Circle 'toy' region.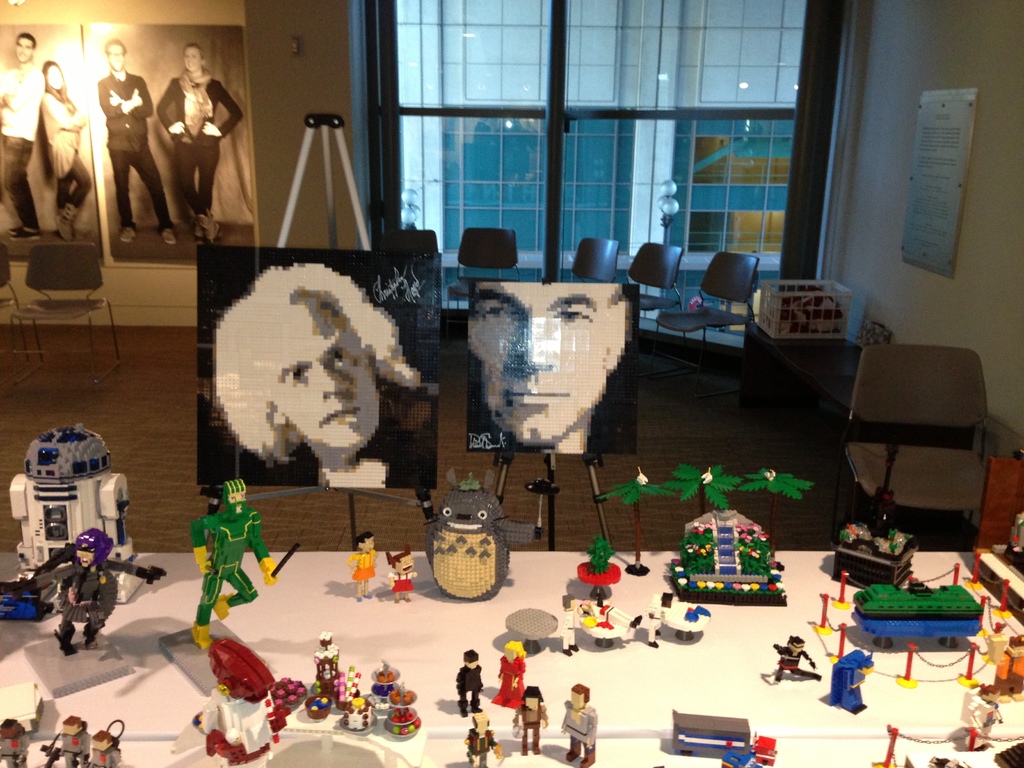
Region: (left=413, top=463, right=543, bottom=605).
